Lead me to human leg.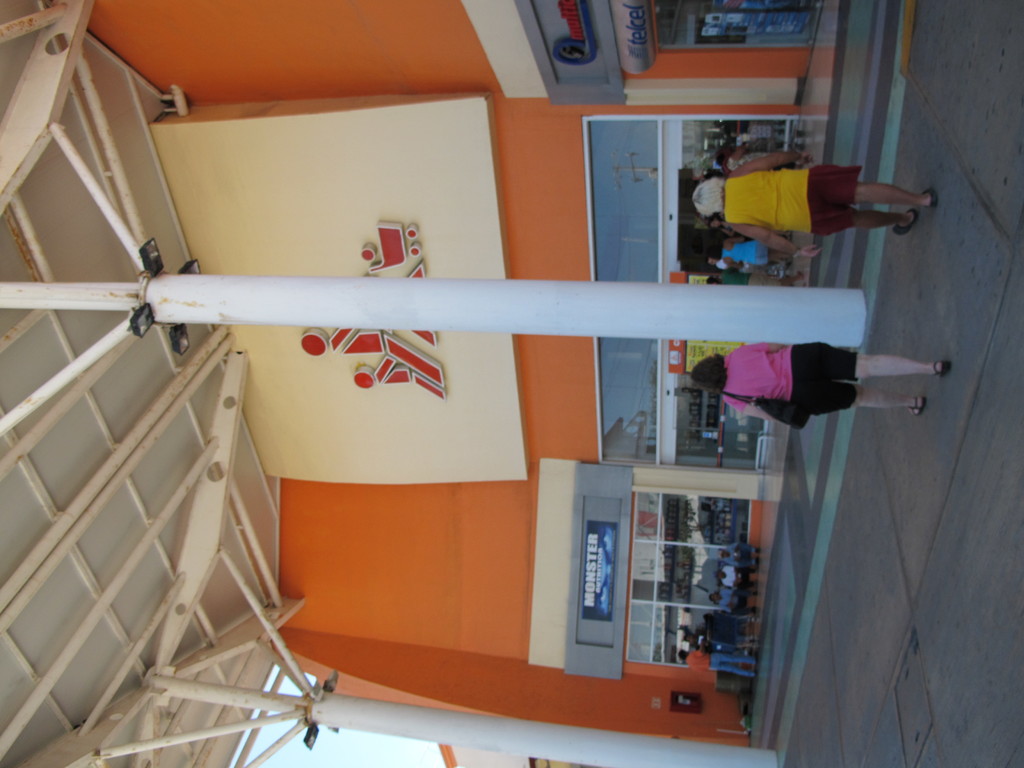
Lead to select_region(796, 342, 954, 381).
